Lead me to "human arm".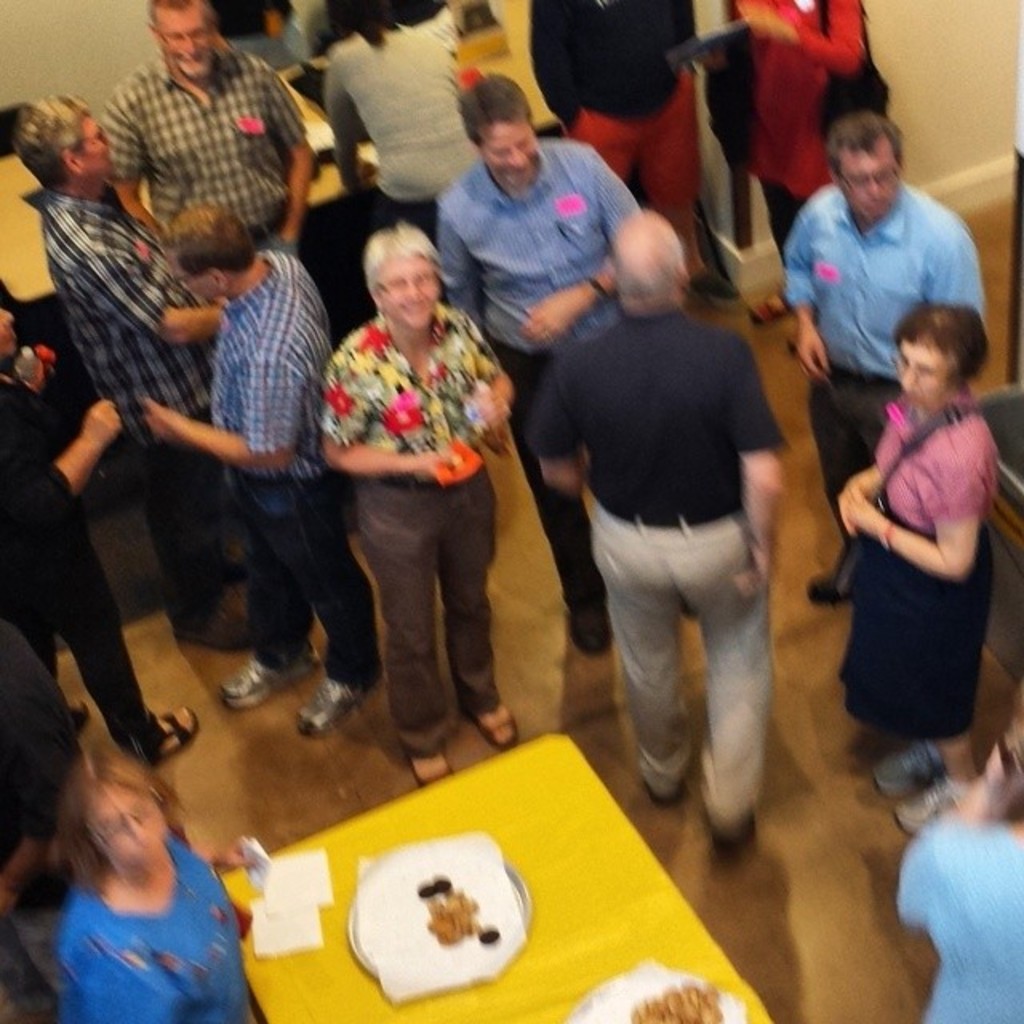
Lead to l=878, t=432, r=979, b=598.
